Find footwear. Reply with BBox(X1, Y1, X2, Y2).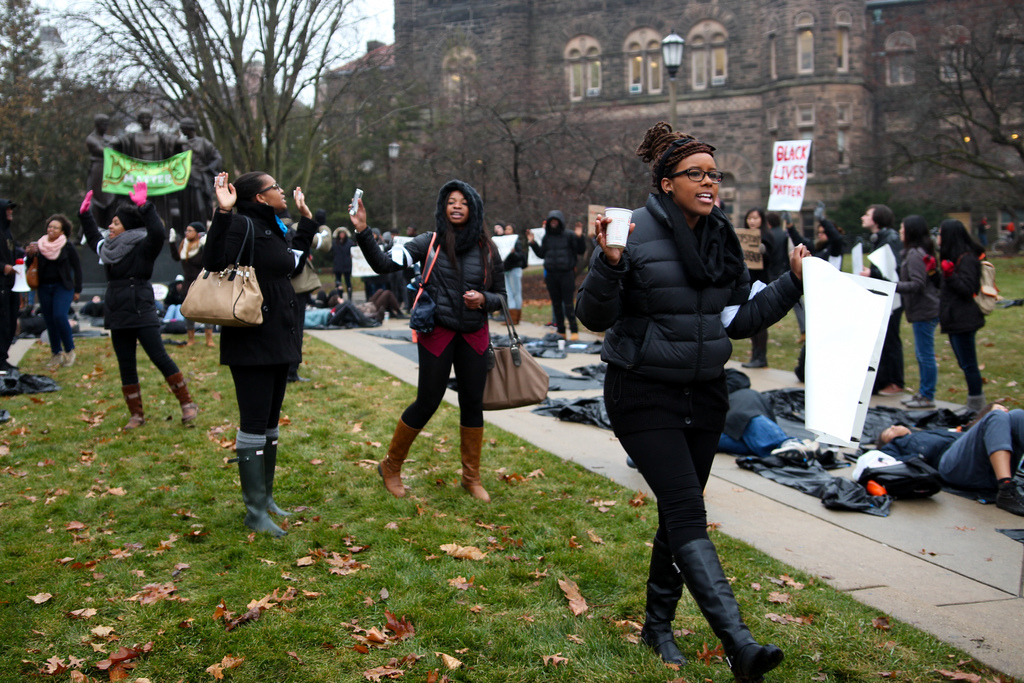
BBox(643, 537, 686, 667).
